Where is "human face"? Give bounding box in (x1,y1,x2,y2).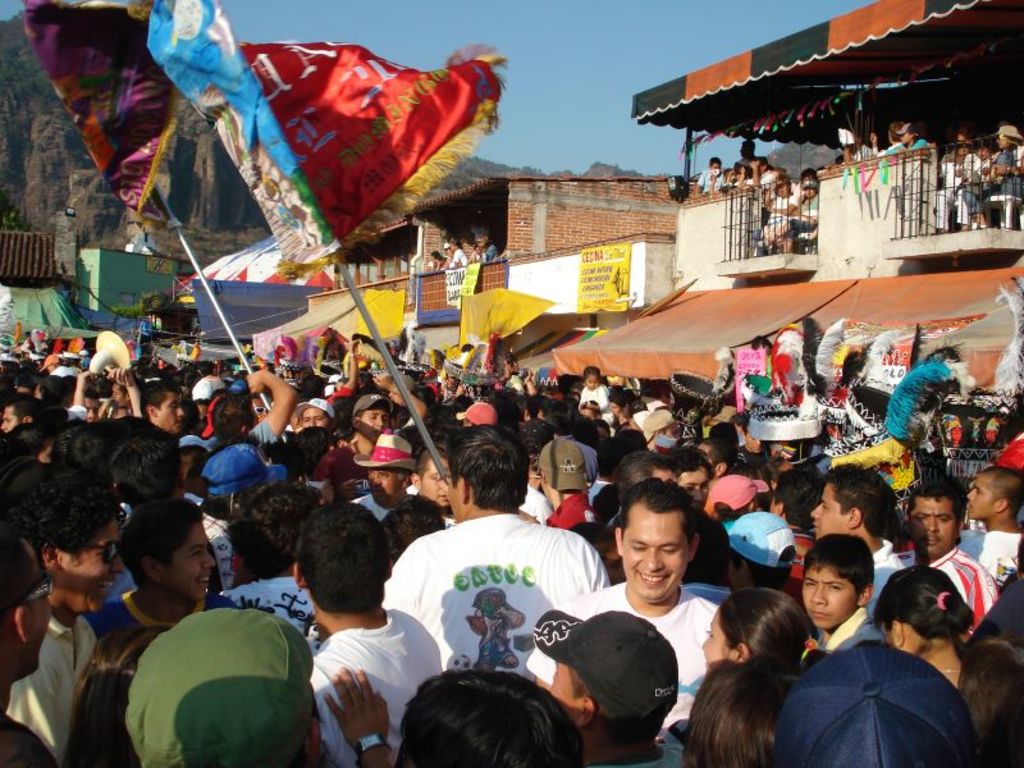
(799,559,860,635).
